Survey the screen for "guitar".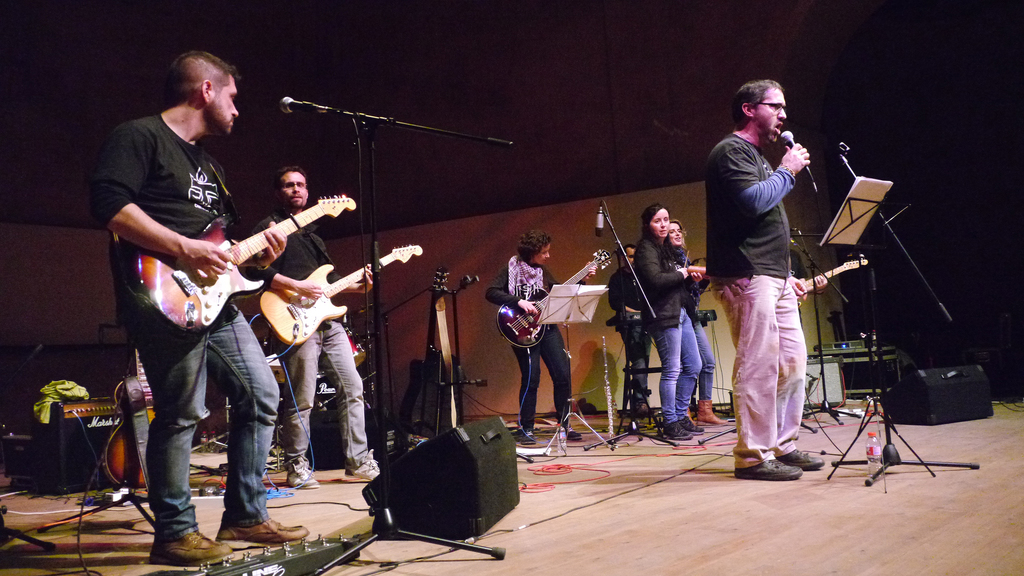
Survey found: crop(256, 236, 431, 354).
